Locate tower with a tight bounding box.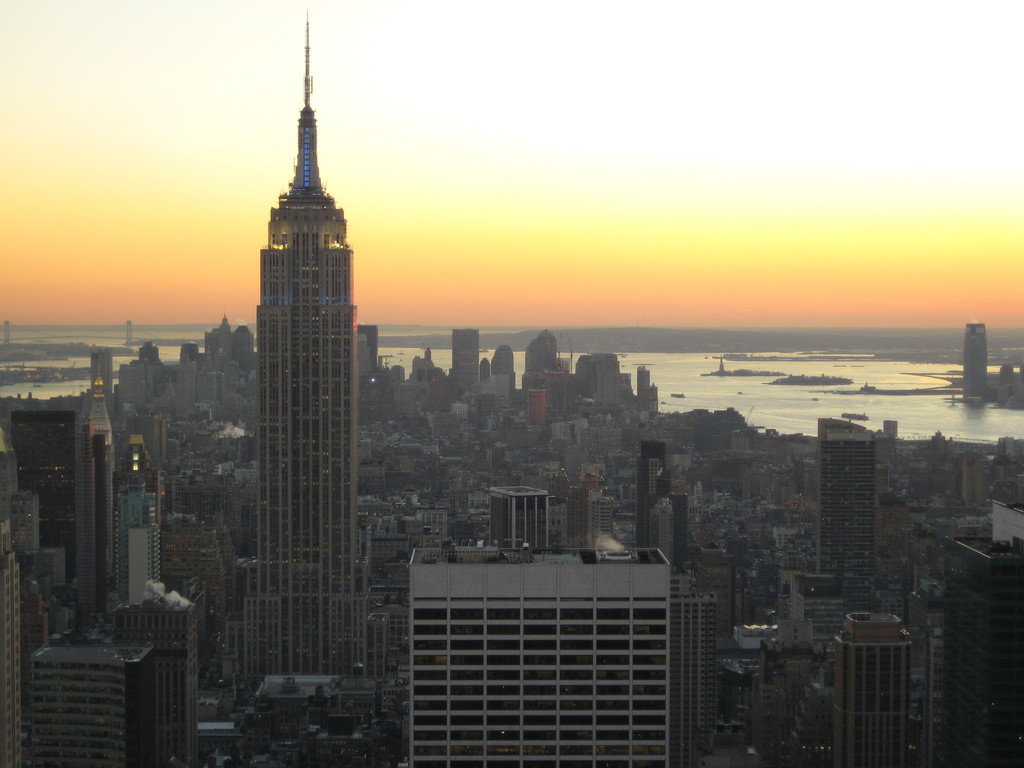
left=963, top=320, right=986, bottom=398.
